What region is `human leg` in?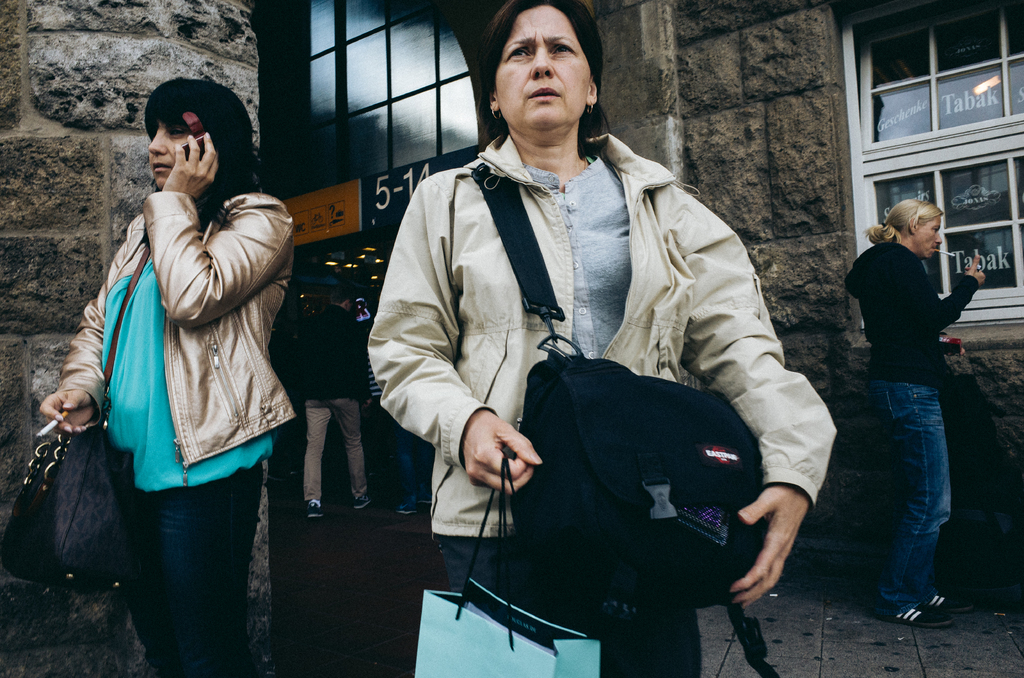
308, 401, 332, 527.
